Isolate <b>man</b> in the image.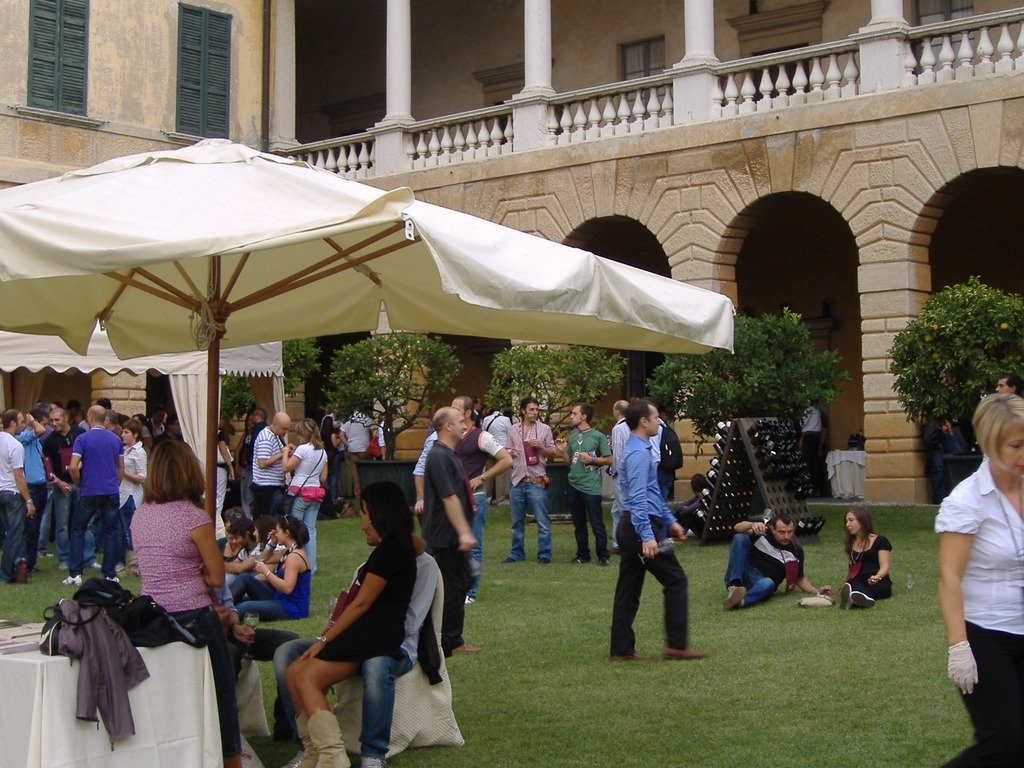
Isolated region: bbox=[453, 395, 512, 601].
